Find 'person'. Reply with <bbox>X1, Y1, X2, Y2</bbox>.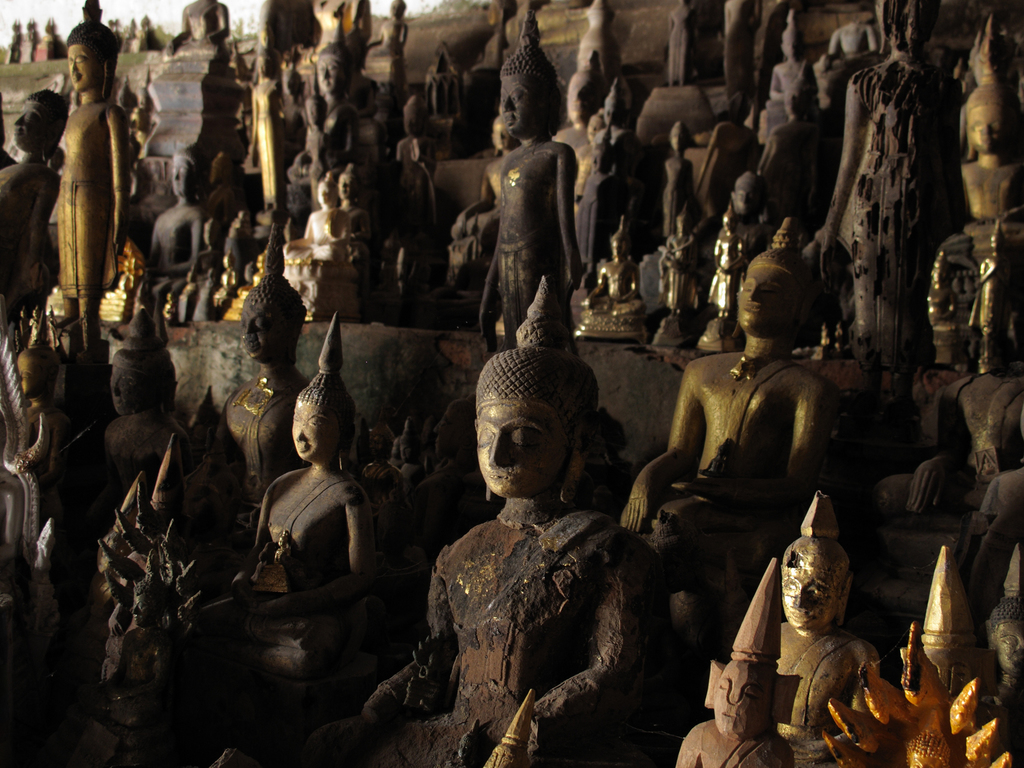
<bbox>675, 556, 774, 767</bbox>.
